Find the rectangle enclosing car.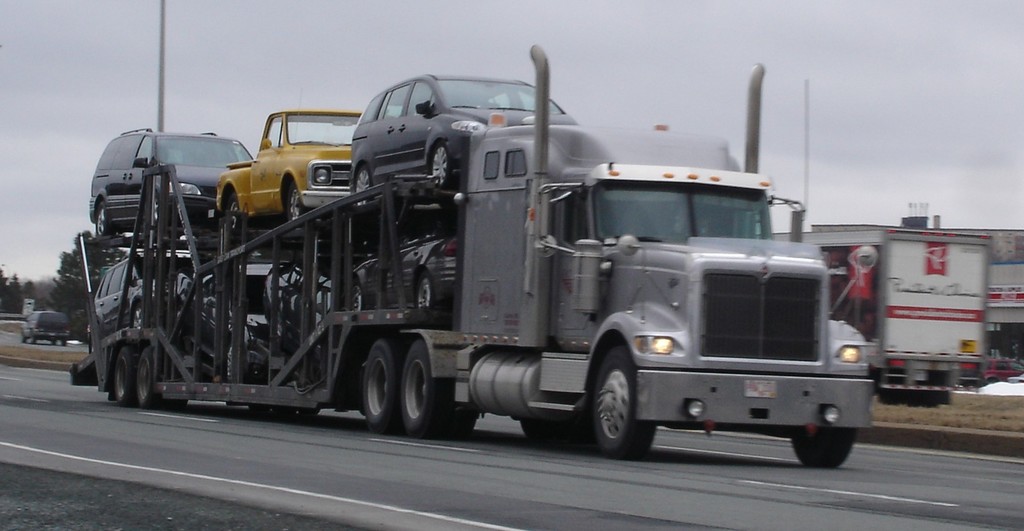
264/260/336/385.
